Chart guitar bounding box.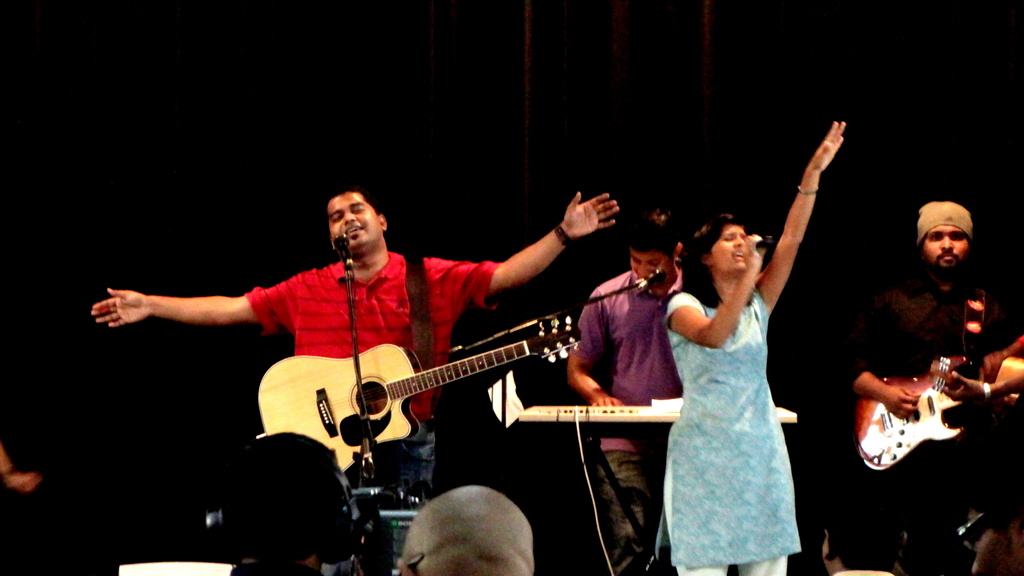
Charted: [219, 295, 588, 496].
